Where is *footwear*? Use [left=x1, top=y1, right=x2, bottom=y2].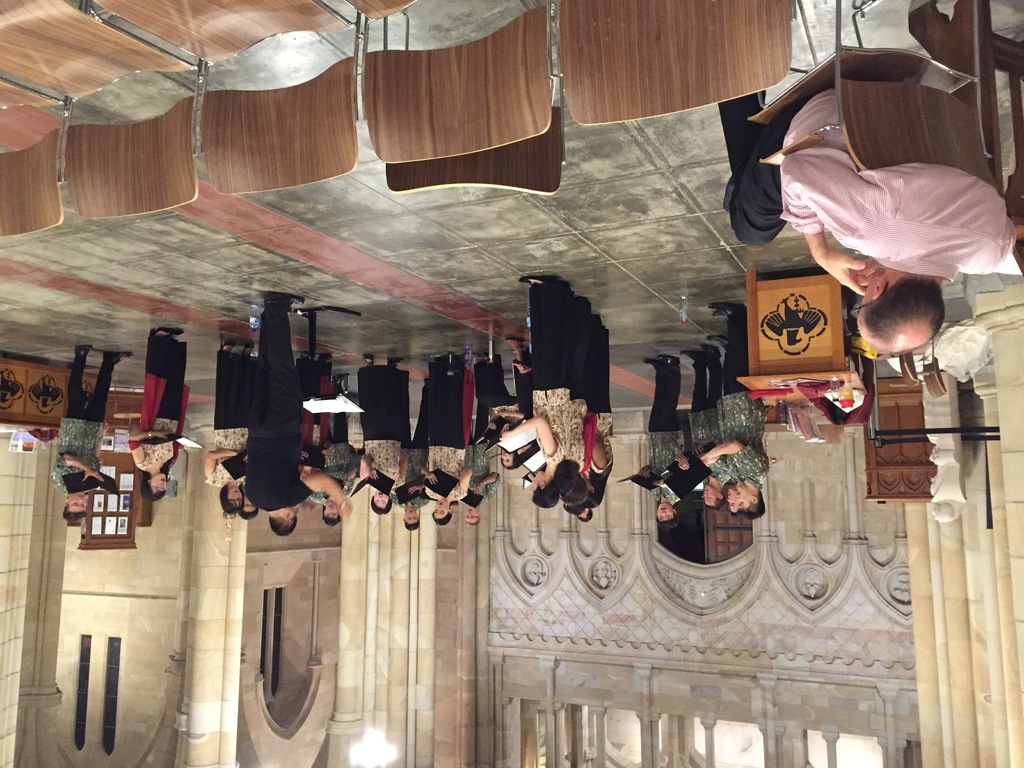
[left=679, top=347, right=701, bottom=362].
